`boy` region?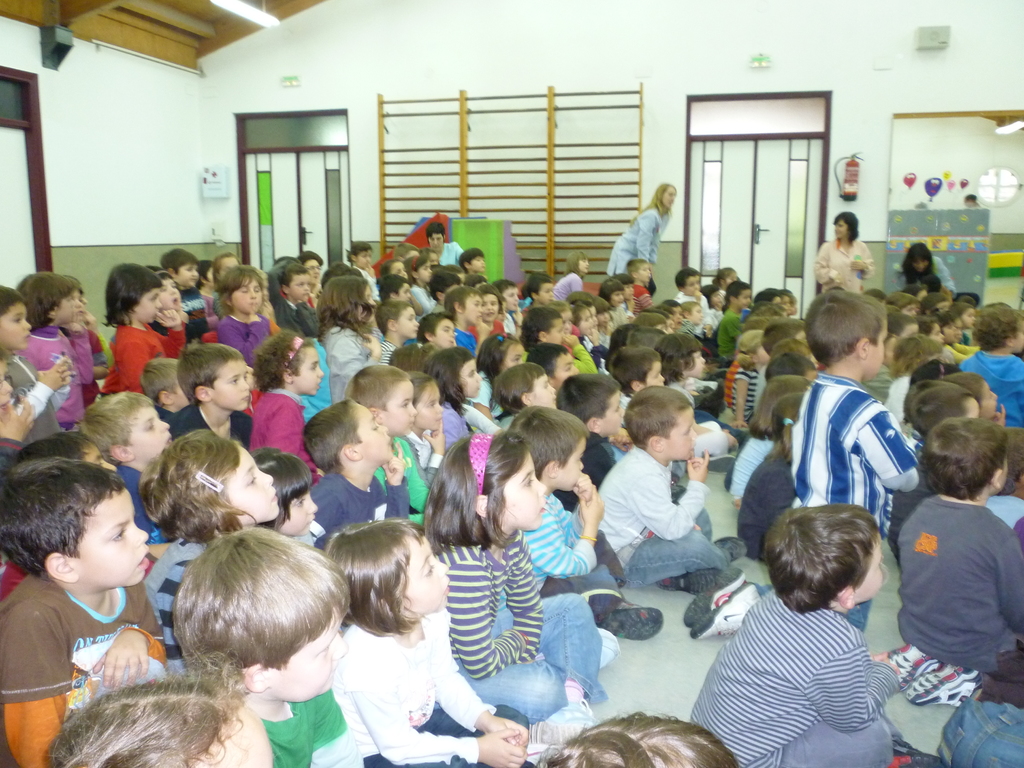
657/301/692/344
